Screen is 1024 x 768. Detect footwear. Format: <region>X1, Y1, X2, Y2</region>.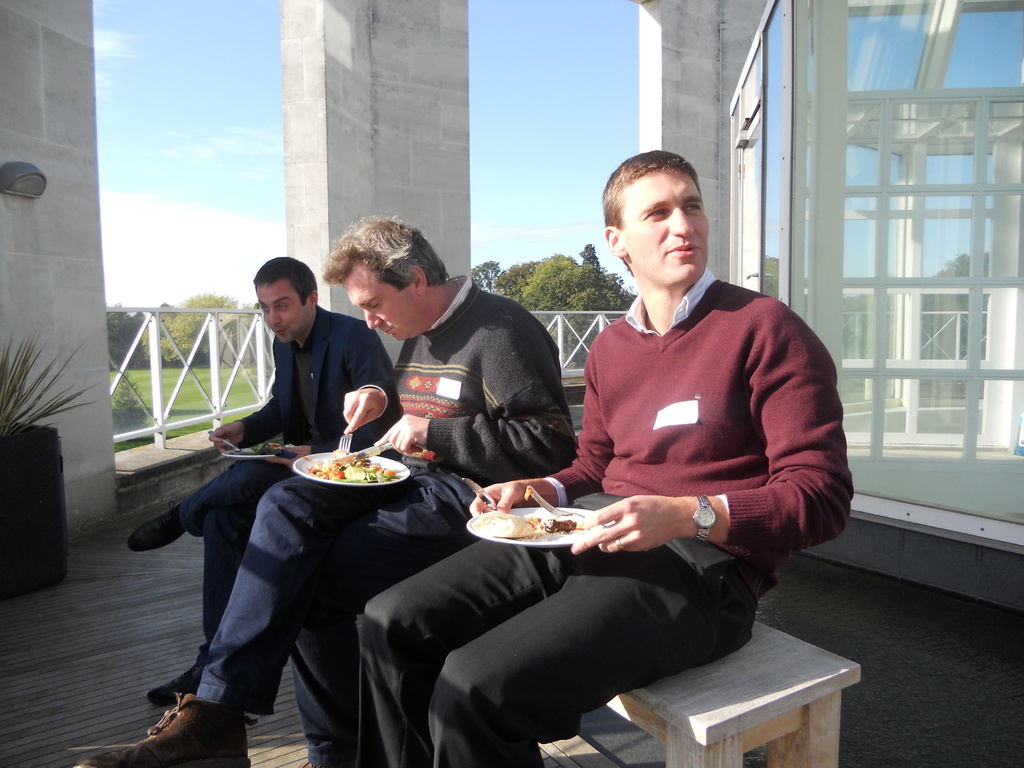
<region>147, 662, 204, 707</region>.
